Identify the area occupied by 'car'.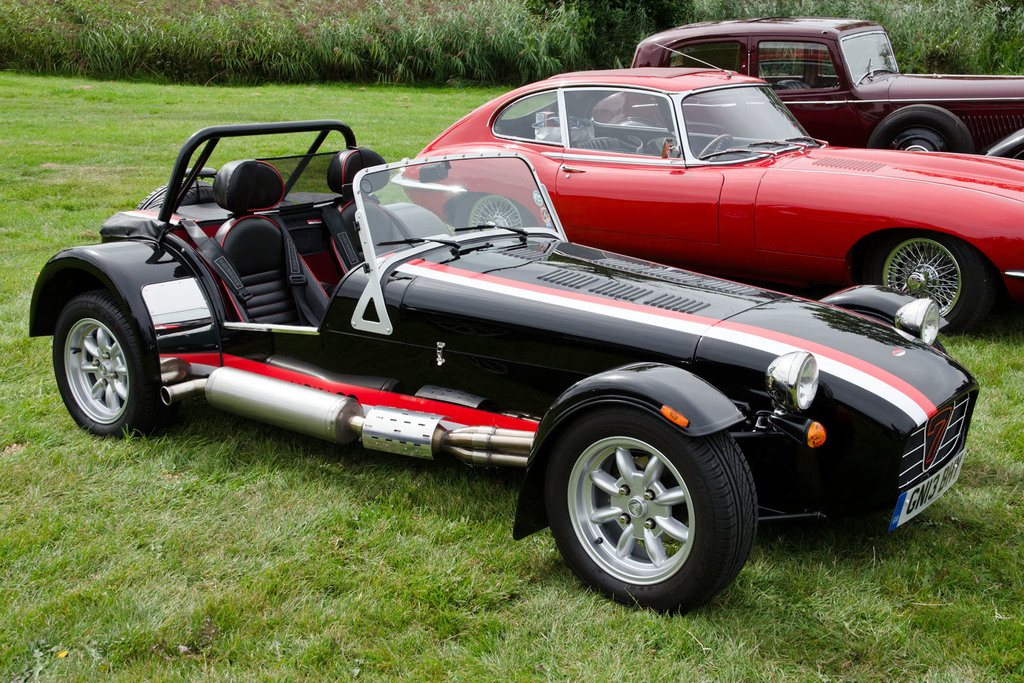
Area: x1=392, y1=60, x2=1023, y2=329.
